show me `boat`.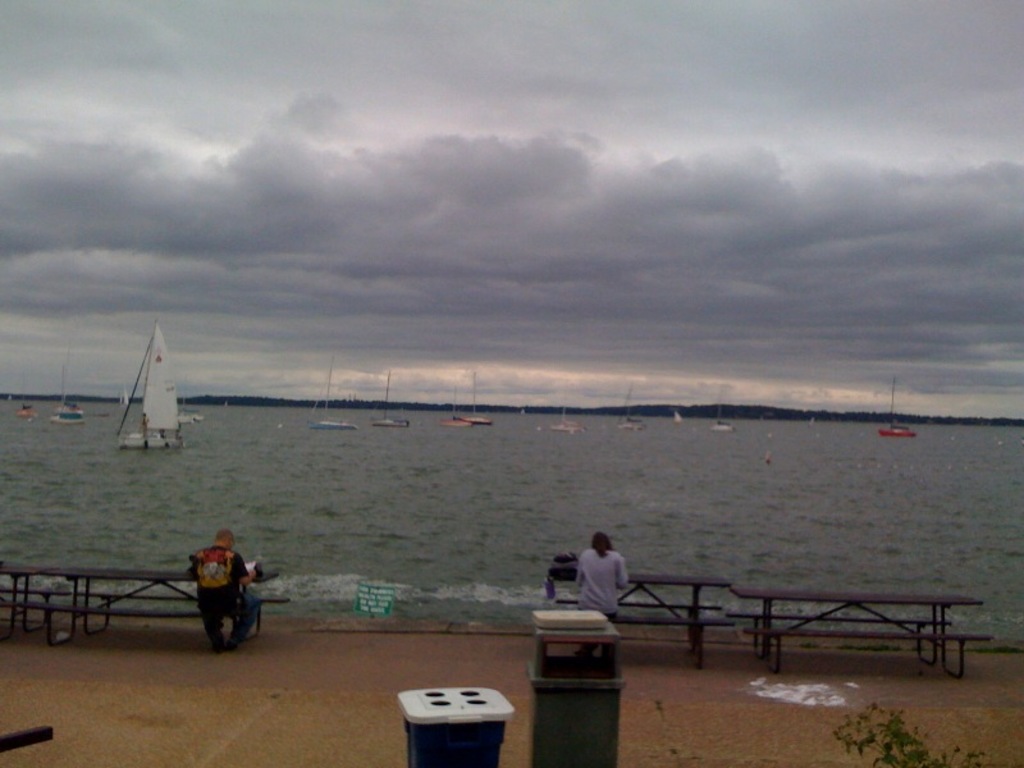
`boat` is here: bbox=(12, 399, 33, 417).
